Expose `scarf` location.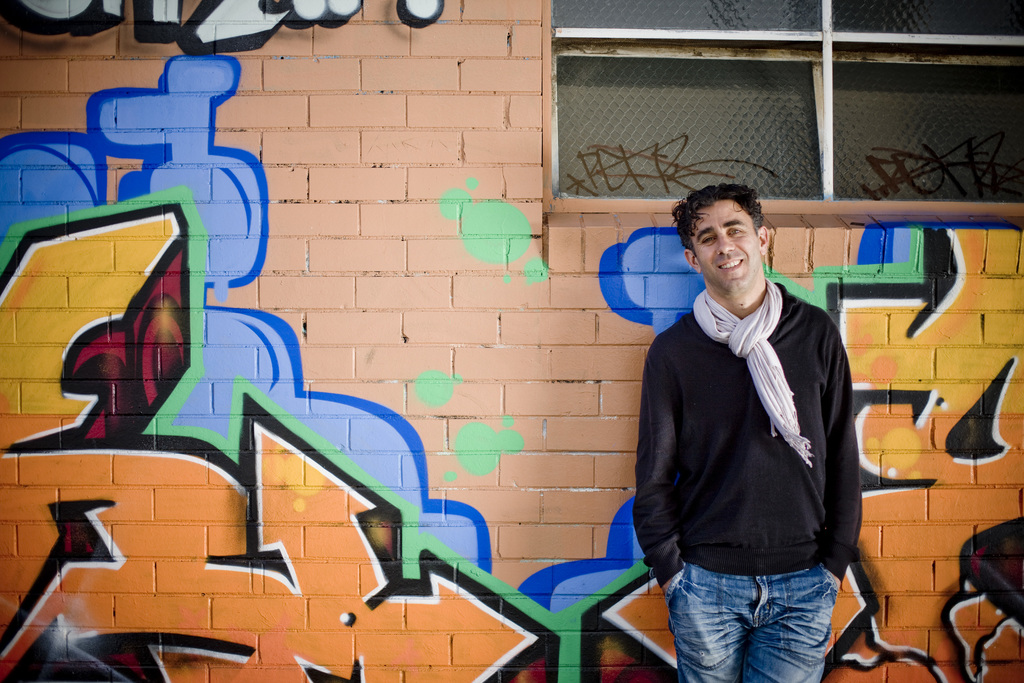
Exposed at bbox=[691, 273, 817, 466].
